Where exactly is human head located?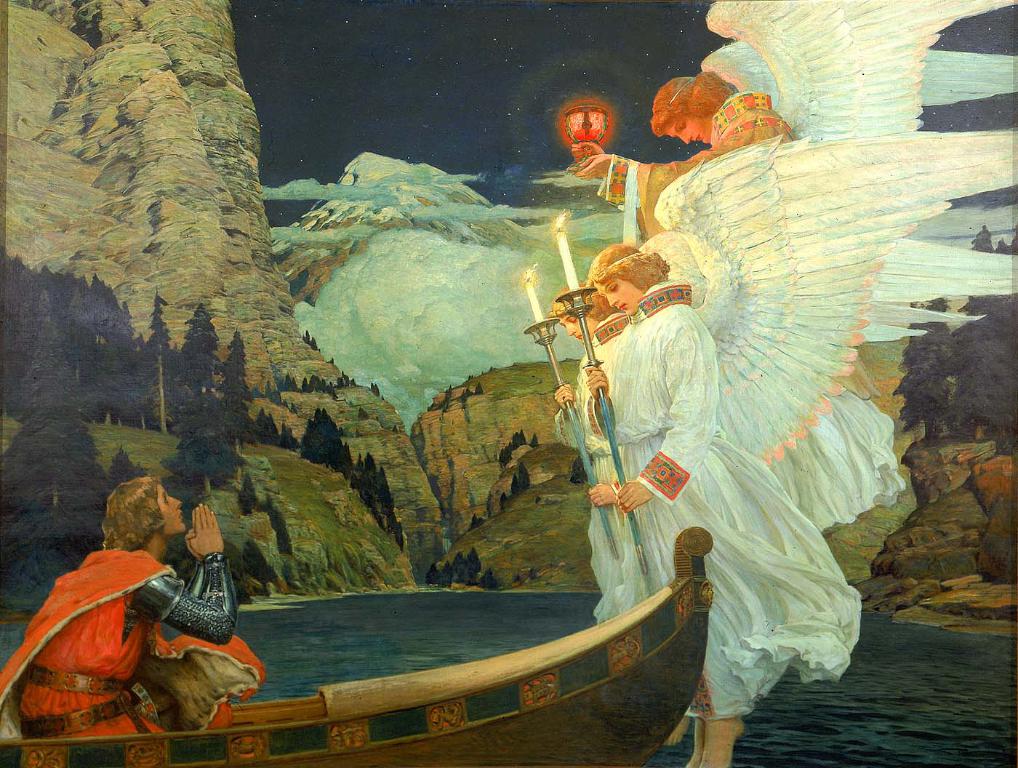
Its bounding box is left=646, top=76, right=734, bottom=145.
